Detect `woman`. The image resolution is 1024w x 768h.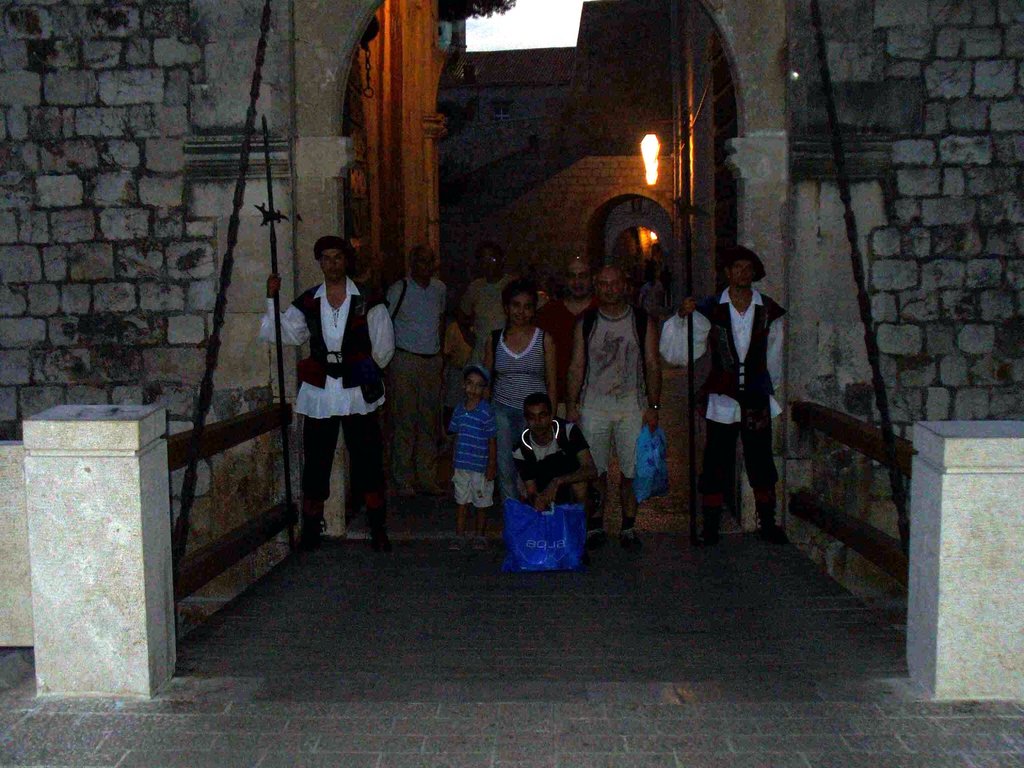
{"x1": 474, "y1": 280, "x2": 556, "y2": 509}.
